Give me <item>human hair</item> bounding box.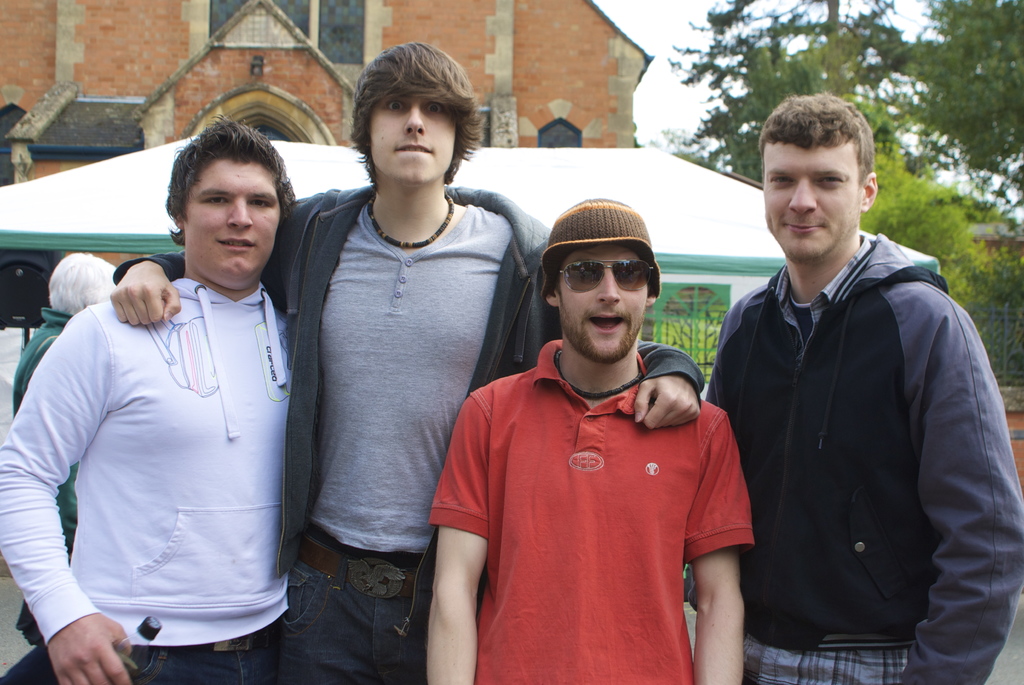
bbox=[47, 254, 115, 333].
